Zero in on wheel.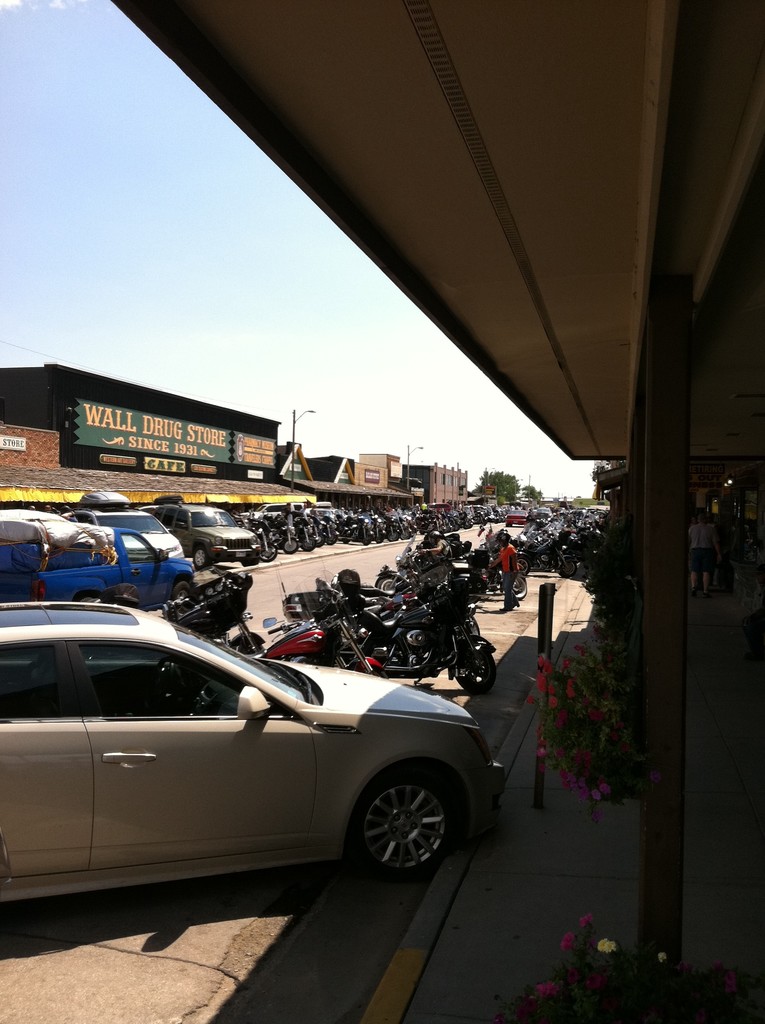
Zeroed in: bbox=[467, 615, 481, 638].
